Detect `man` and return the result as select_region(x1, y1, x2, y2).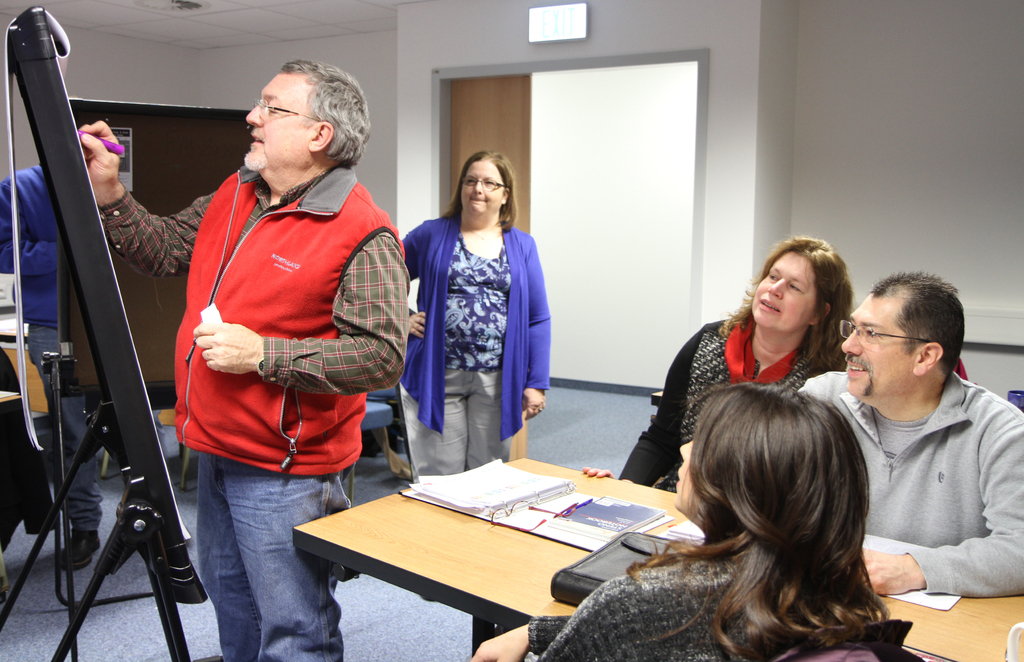
select_region(0, 159, 166, 577).
